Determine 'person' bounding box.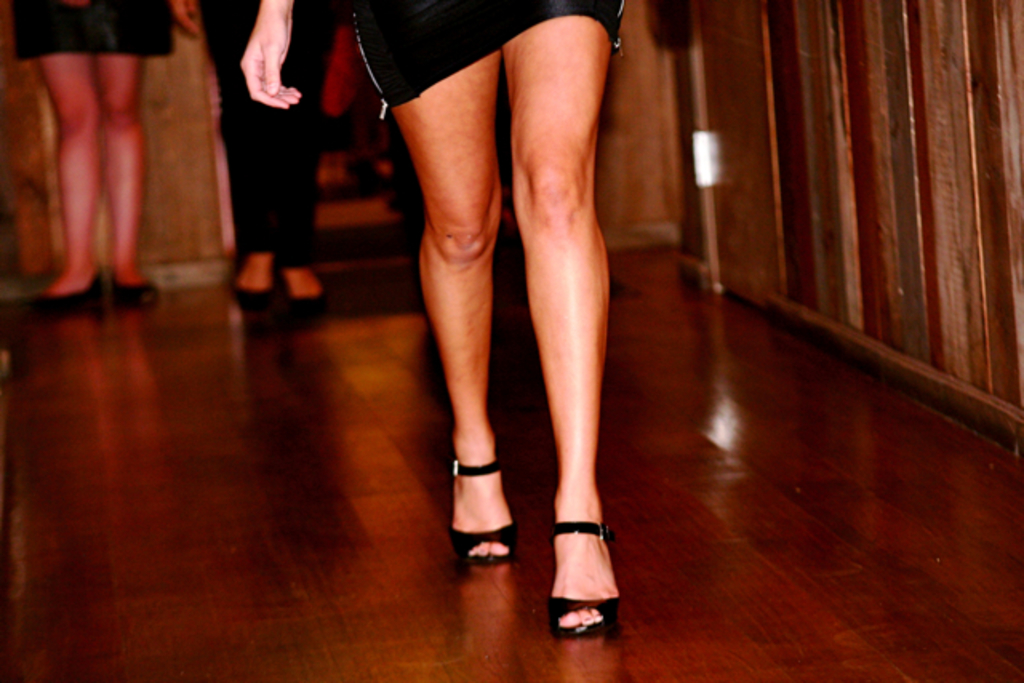
Determined: BBox(235, 0, 622, 645).
